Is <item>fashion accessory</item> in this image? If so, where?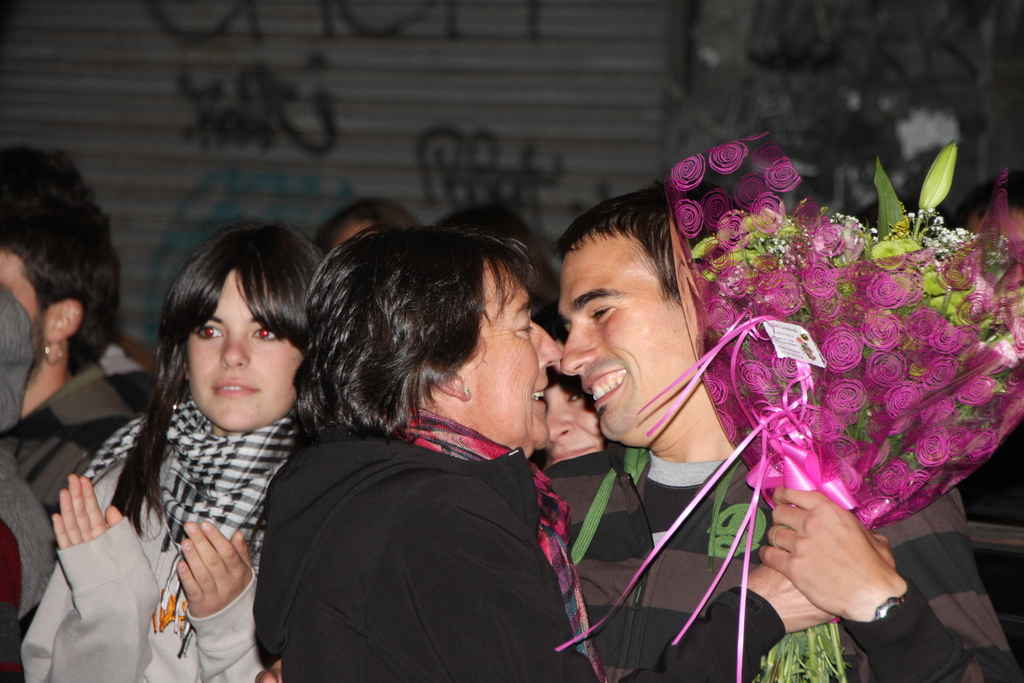
Yes, at <region>872, 590, 909, 619</region>.
